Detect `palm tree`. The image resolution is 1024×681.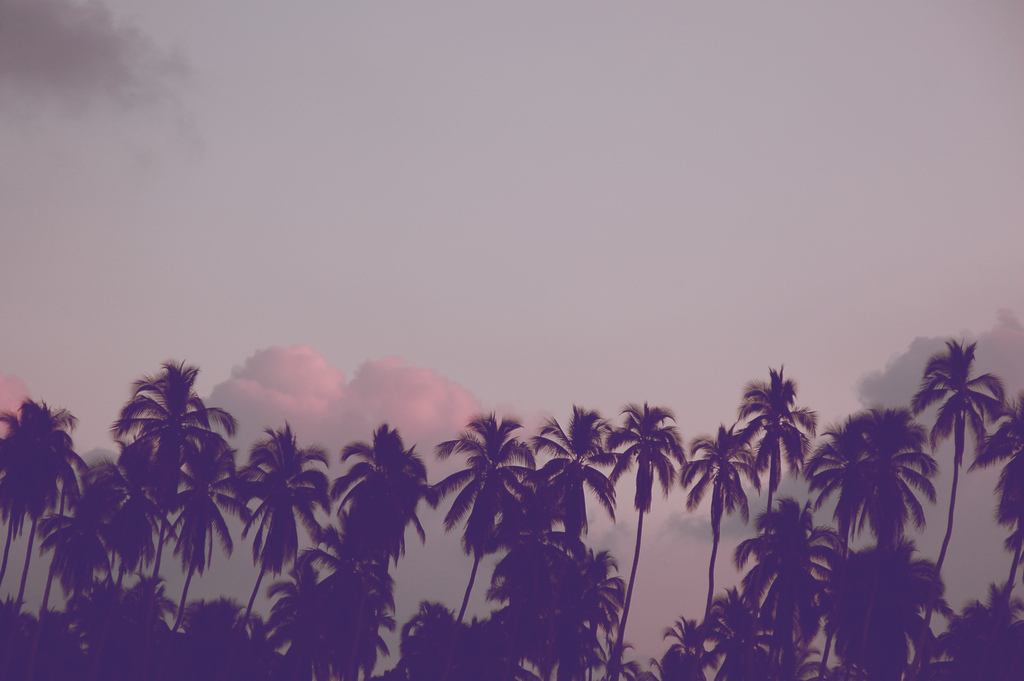
box=[351, 421, 406, 660].
